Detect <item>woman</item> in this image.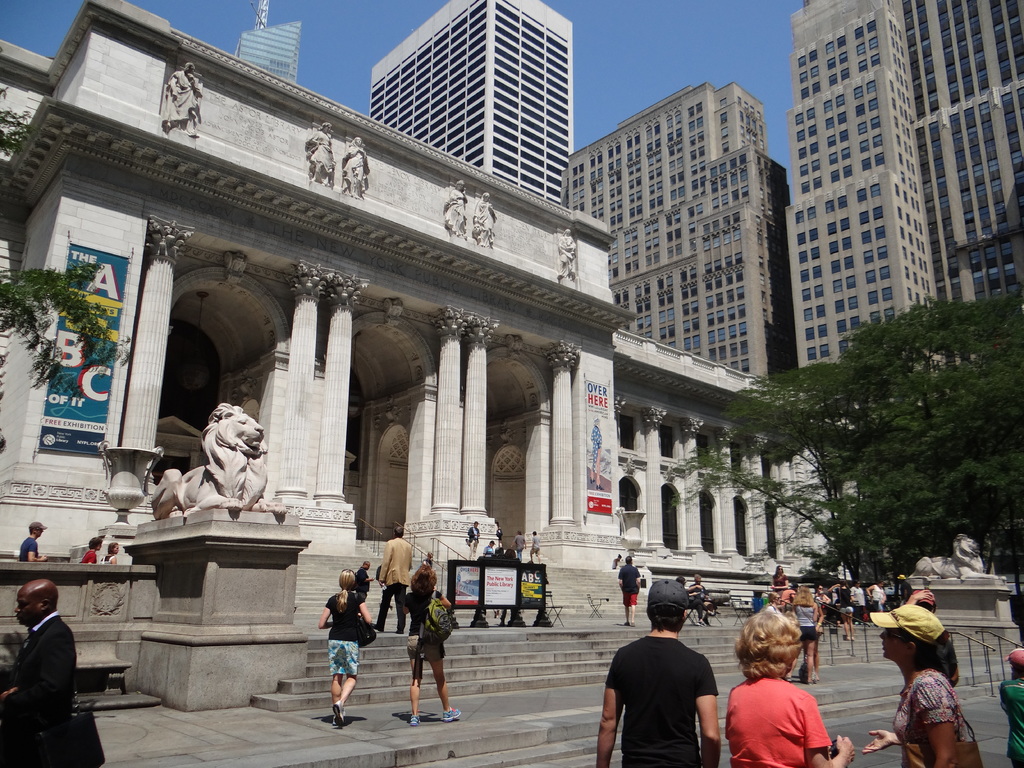
Detection: <bbox>793, 585, 819, 684</bbox>.
